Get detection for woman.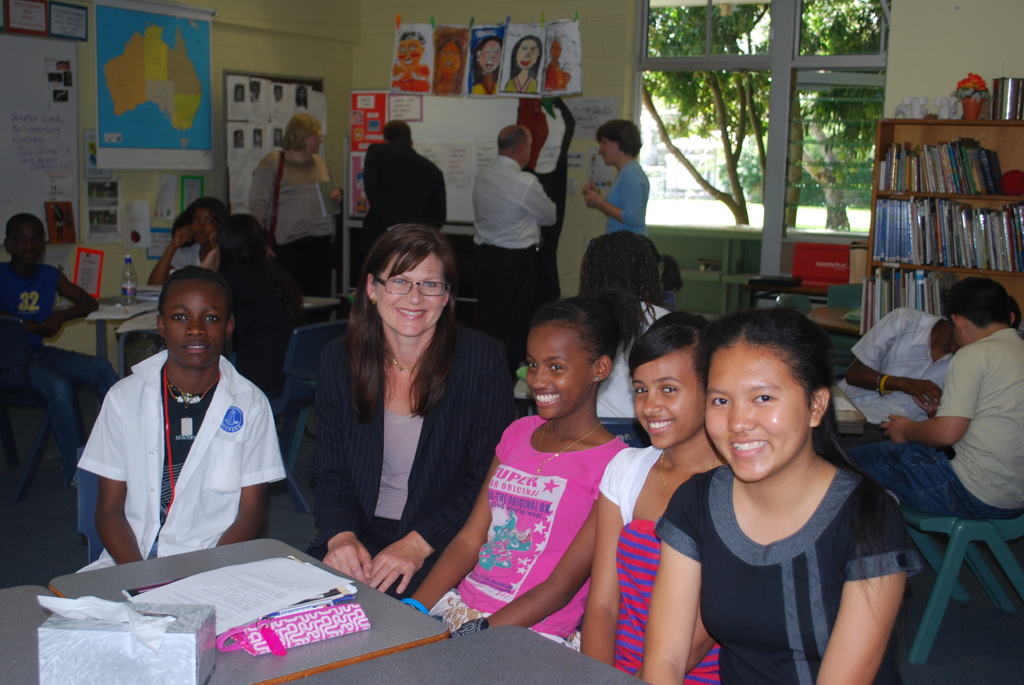
Detection: crop(316, 223, 517, 601).
